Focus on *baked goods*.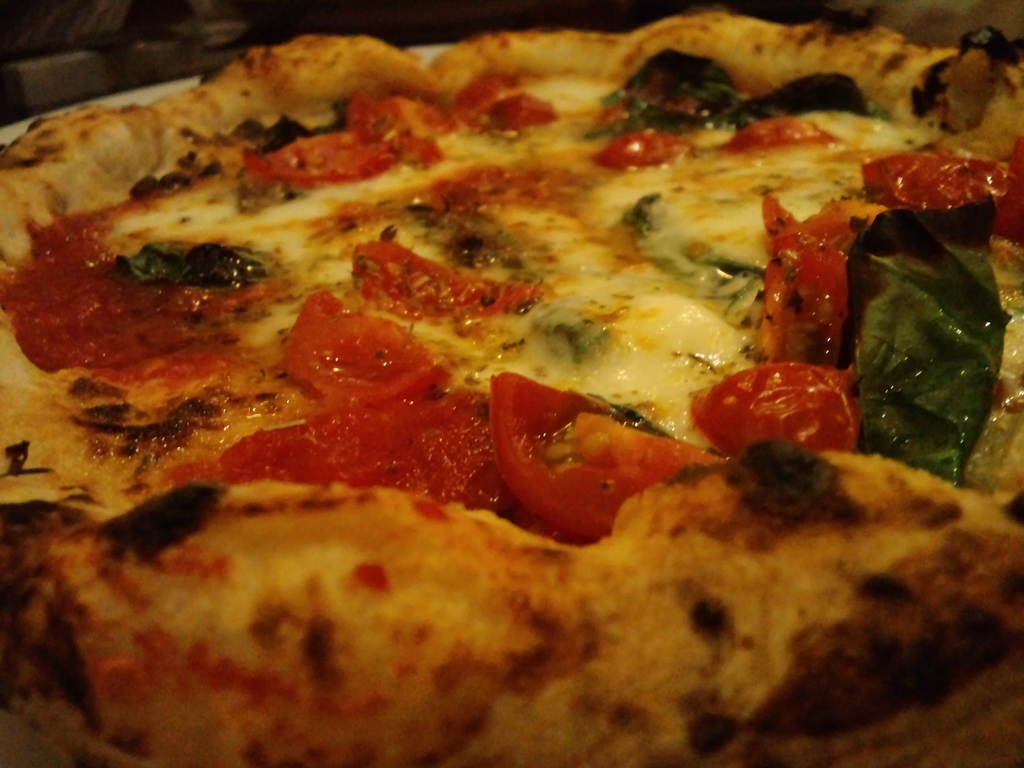
Focused at box(4, 81, 1009, 733).
